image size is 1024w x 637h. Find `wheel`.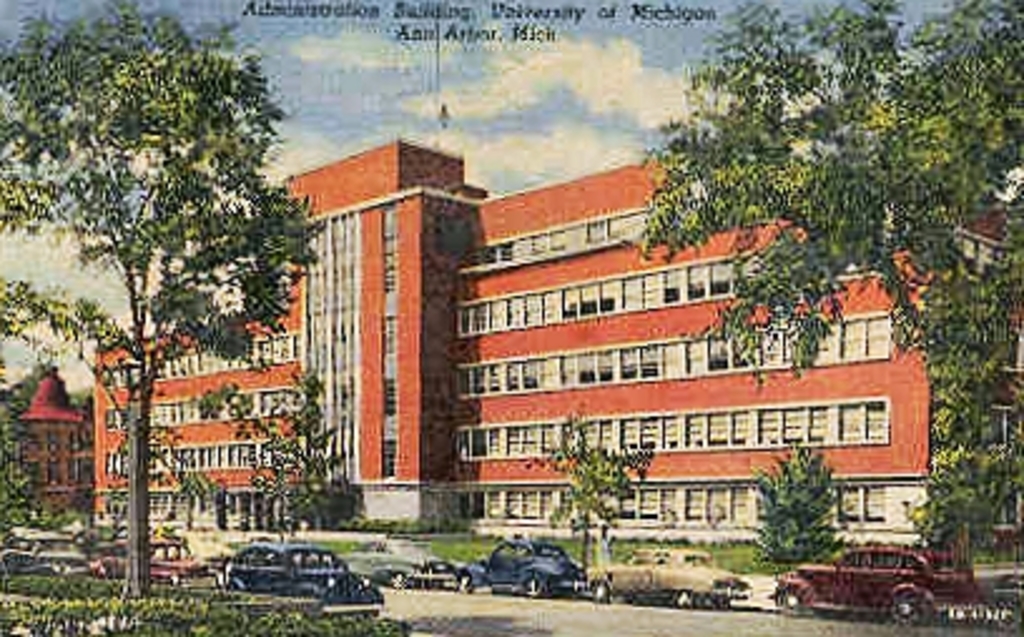
region(592, 587, 607, 604).
